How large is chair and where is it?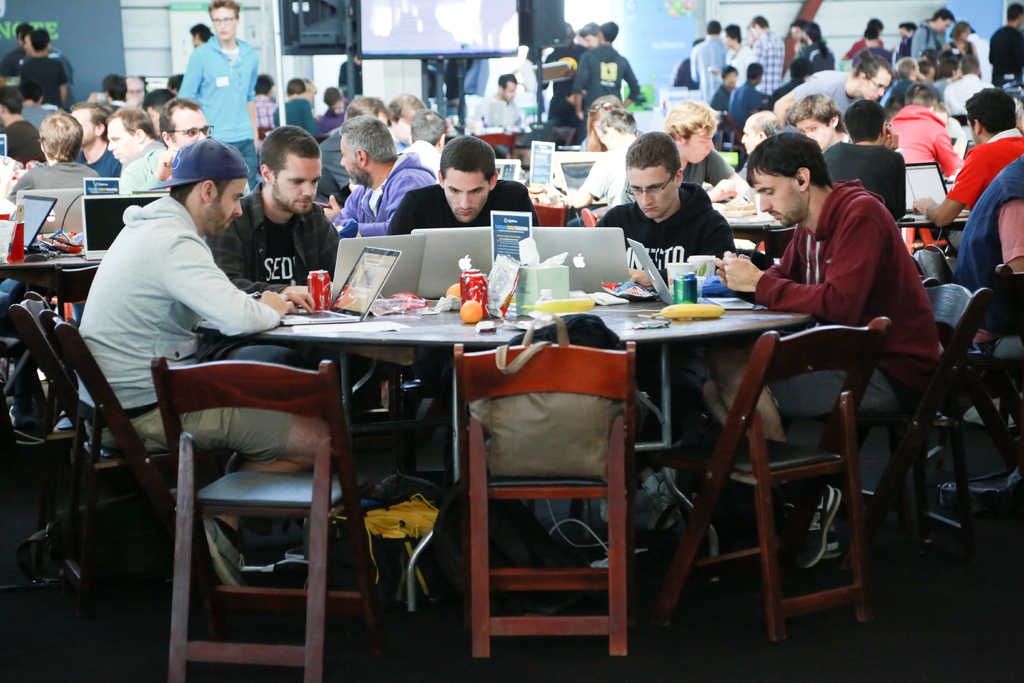
Bounding box: box(902, 241, 1023, 513).
